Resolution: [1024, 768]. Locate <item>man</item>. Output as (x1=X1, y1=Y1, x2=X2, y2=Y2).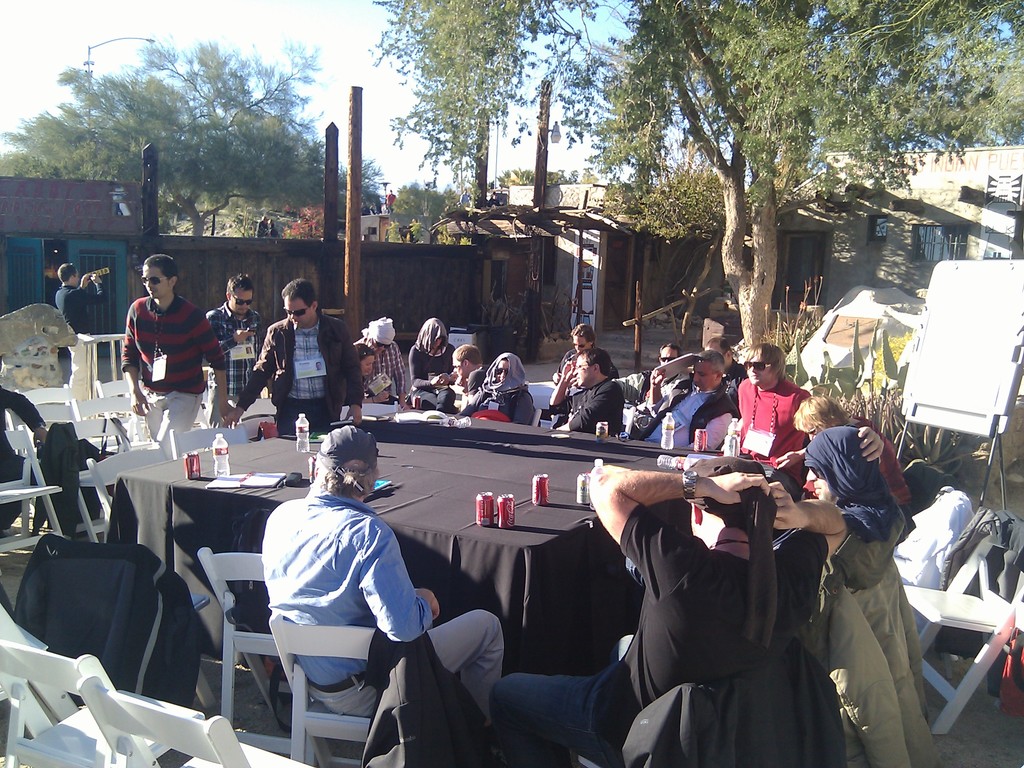
(x1=54, y1=261, x2=109, y2=400).
